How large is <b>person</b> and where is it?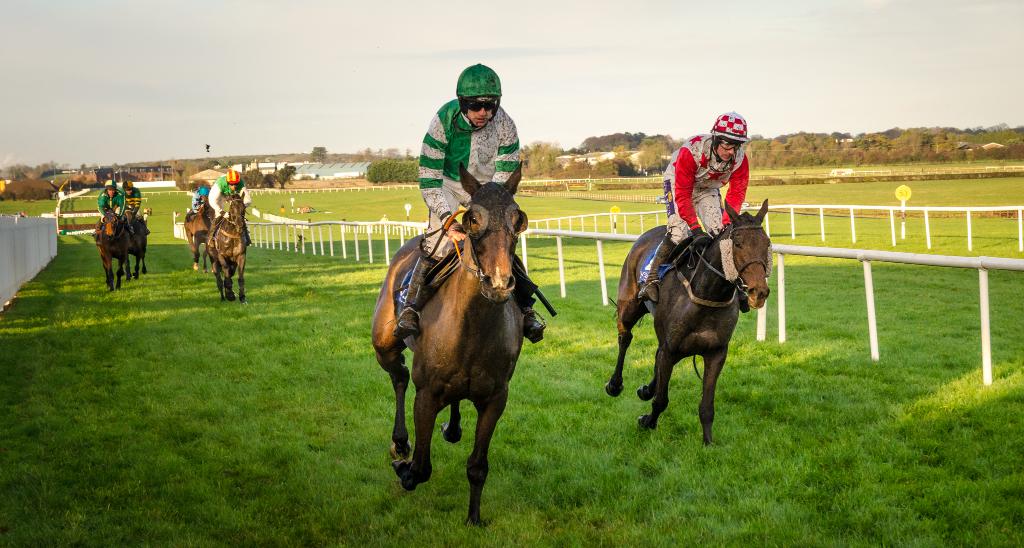
Bounding box: 390:61:552:345.
